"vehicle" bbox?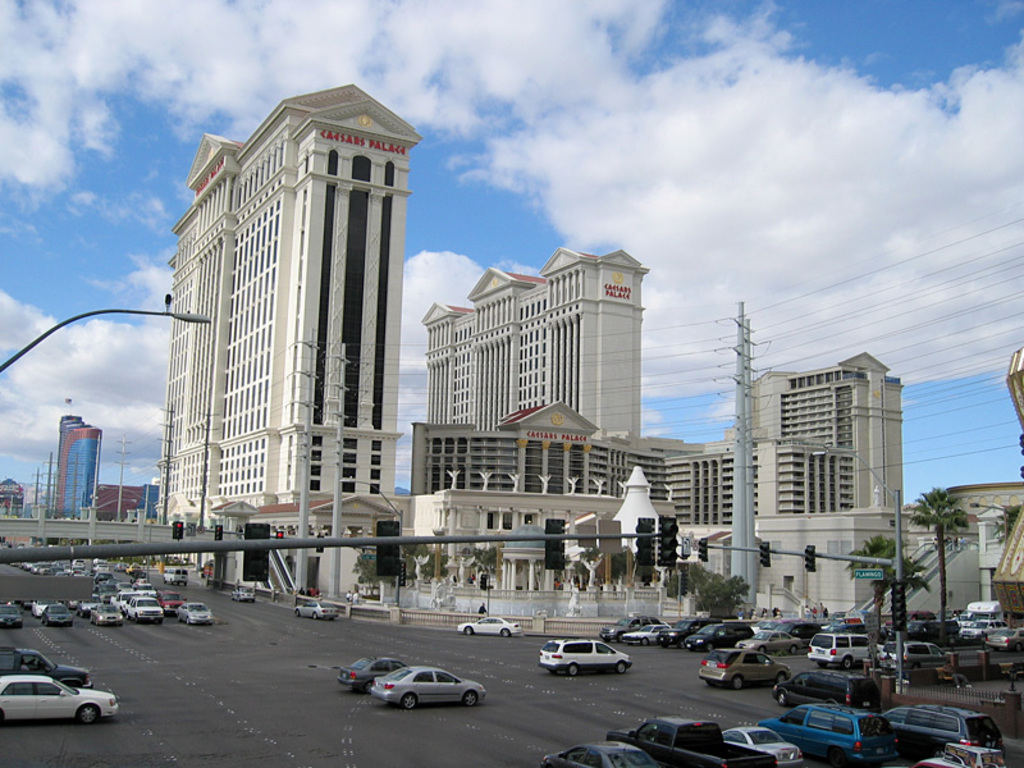
978/622/1023/649
